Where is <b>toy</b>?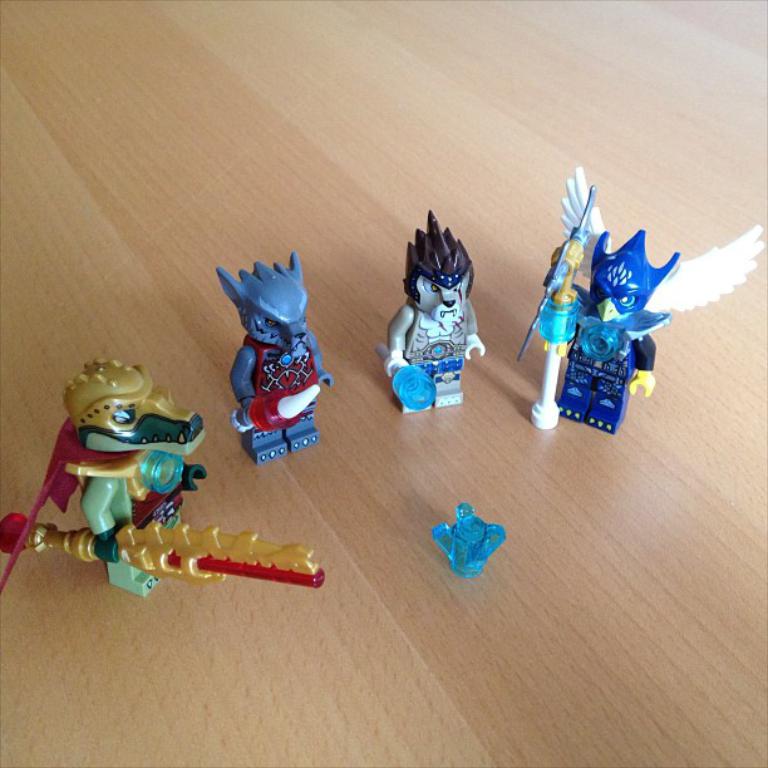
Rect(434, 504, 506, 577).
